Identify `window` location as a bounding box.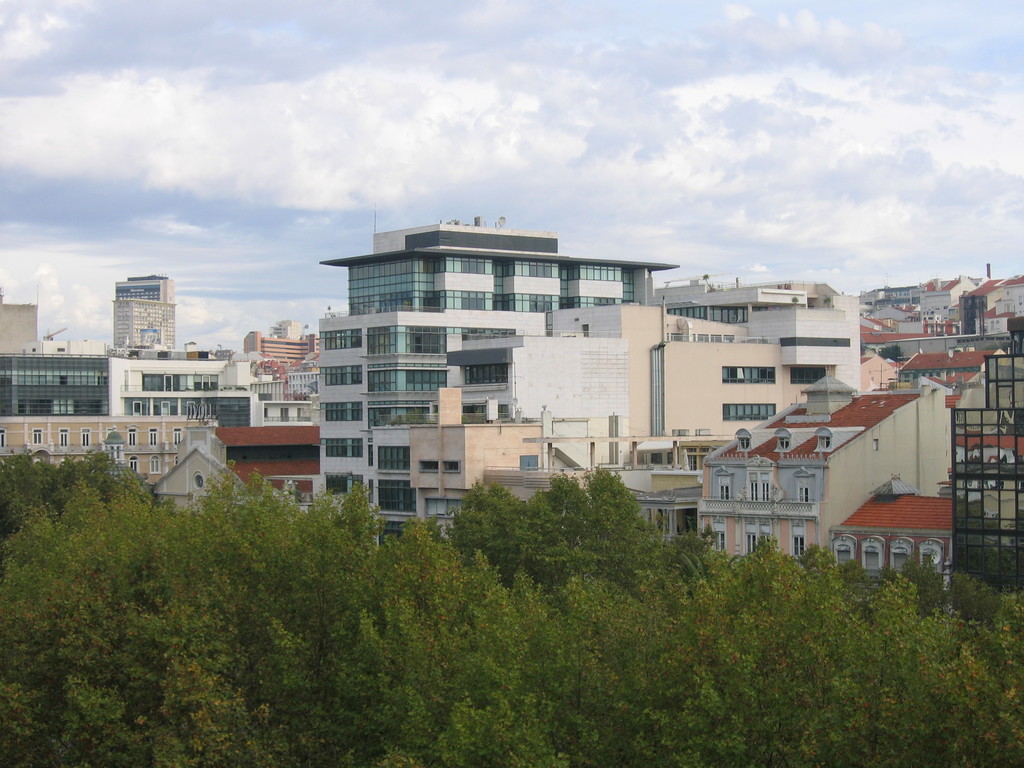
select_region(33, 429, 44, 443).
